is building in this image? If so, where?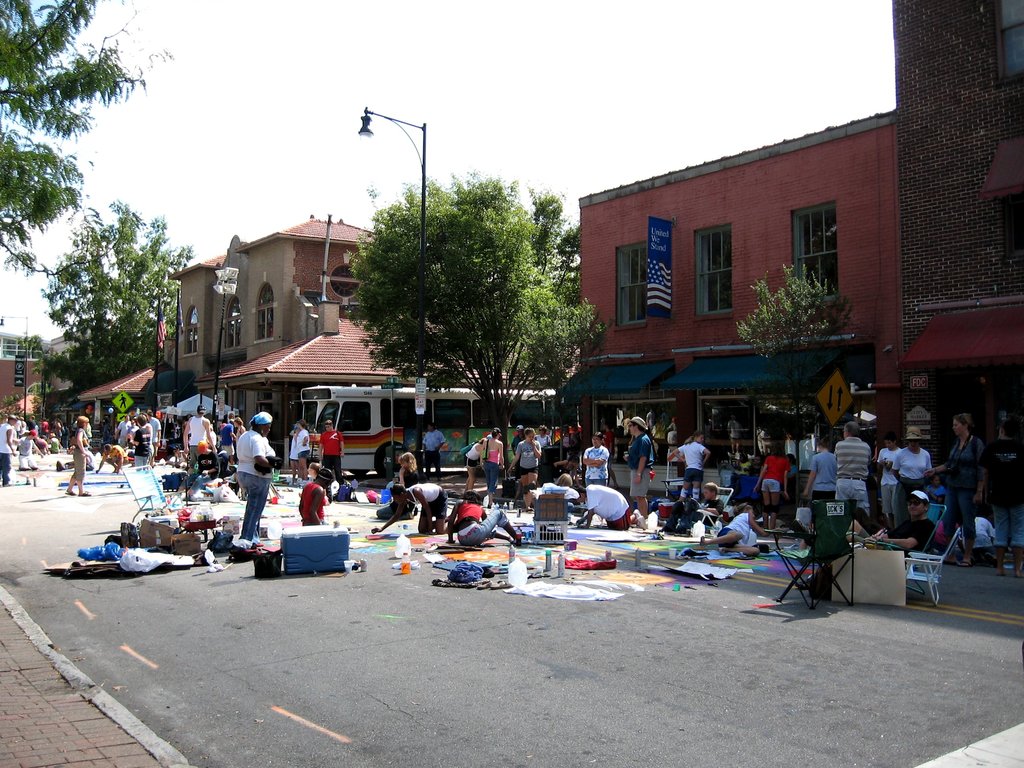
Yes, at [579,0,1023,547].
